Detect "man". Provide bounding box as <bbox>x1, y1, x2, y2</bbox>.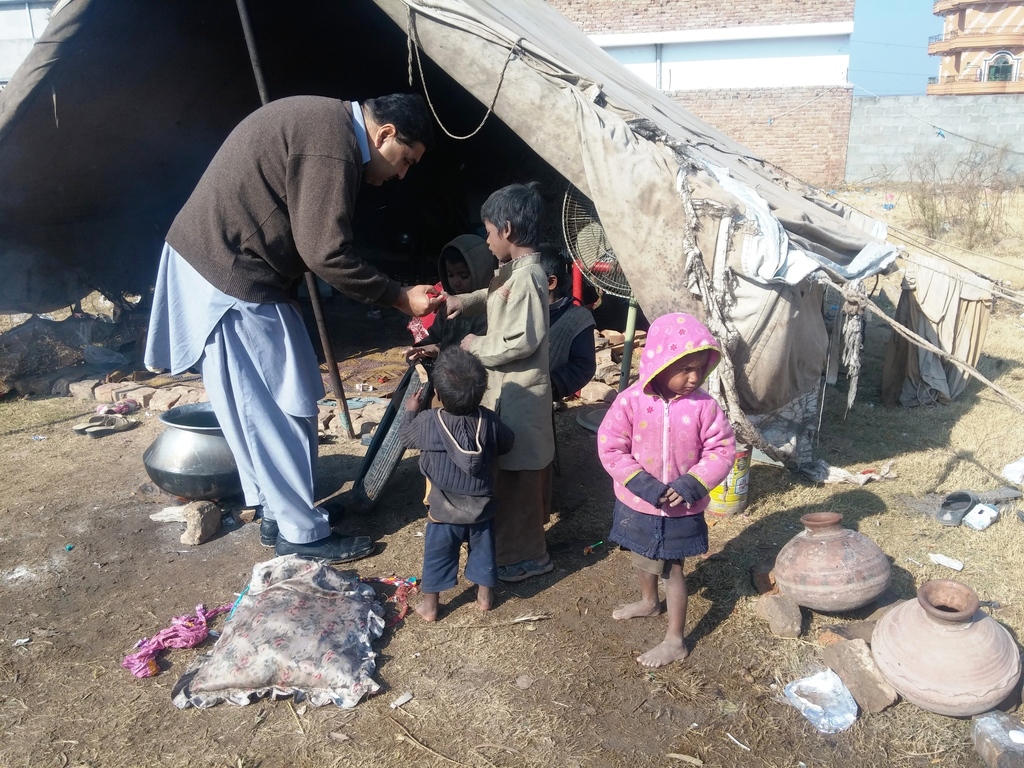
<bbox>389, 353, 512, 628</bbox>.
